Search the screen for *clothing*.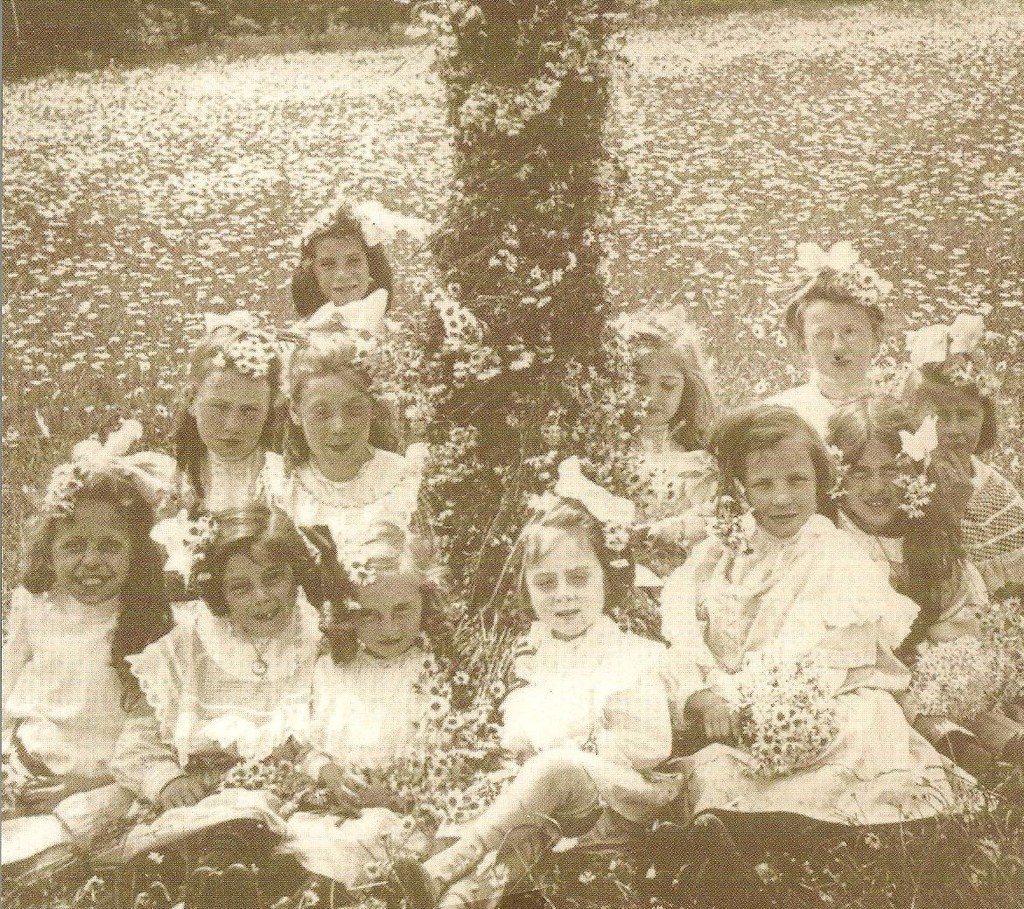
Found at {"left": 434, "top": 617, "right": 671, "bottom": 859}.
